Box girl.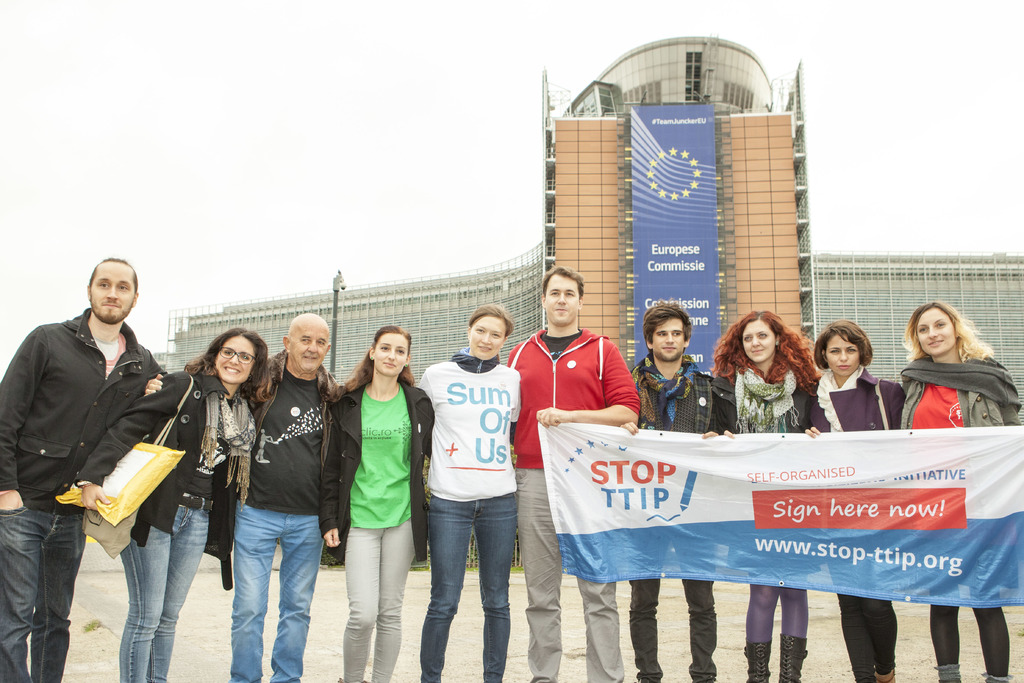
pyautogui.locateOnScreen(803, 320, 909, 682).
